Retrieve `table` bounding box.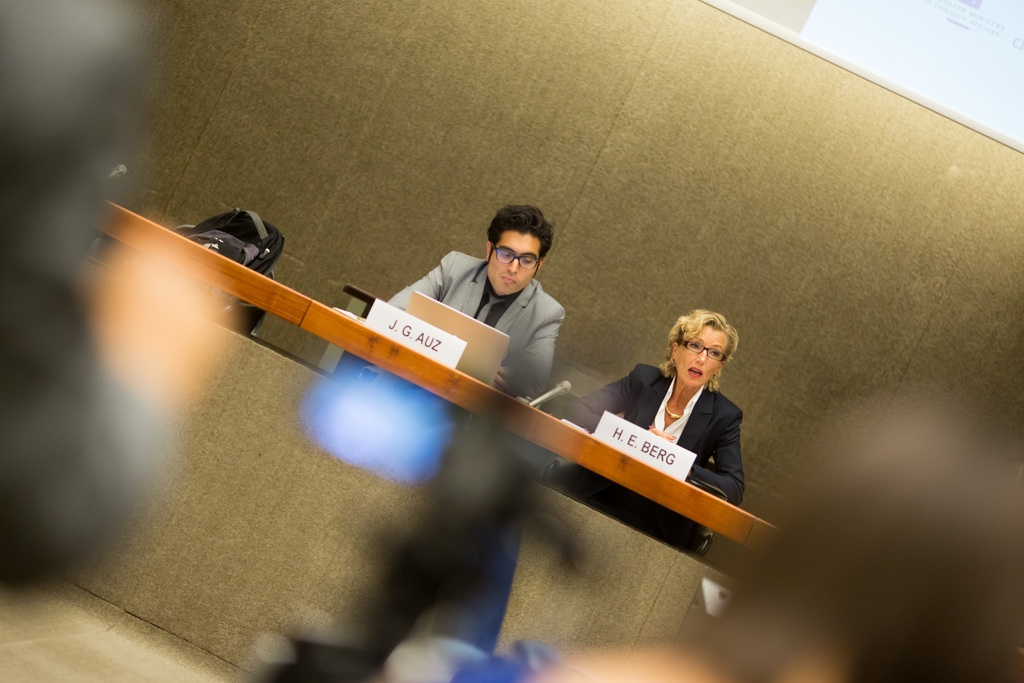
Bounding box: crop(93, 201, 781, 589).
